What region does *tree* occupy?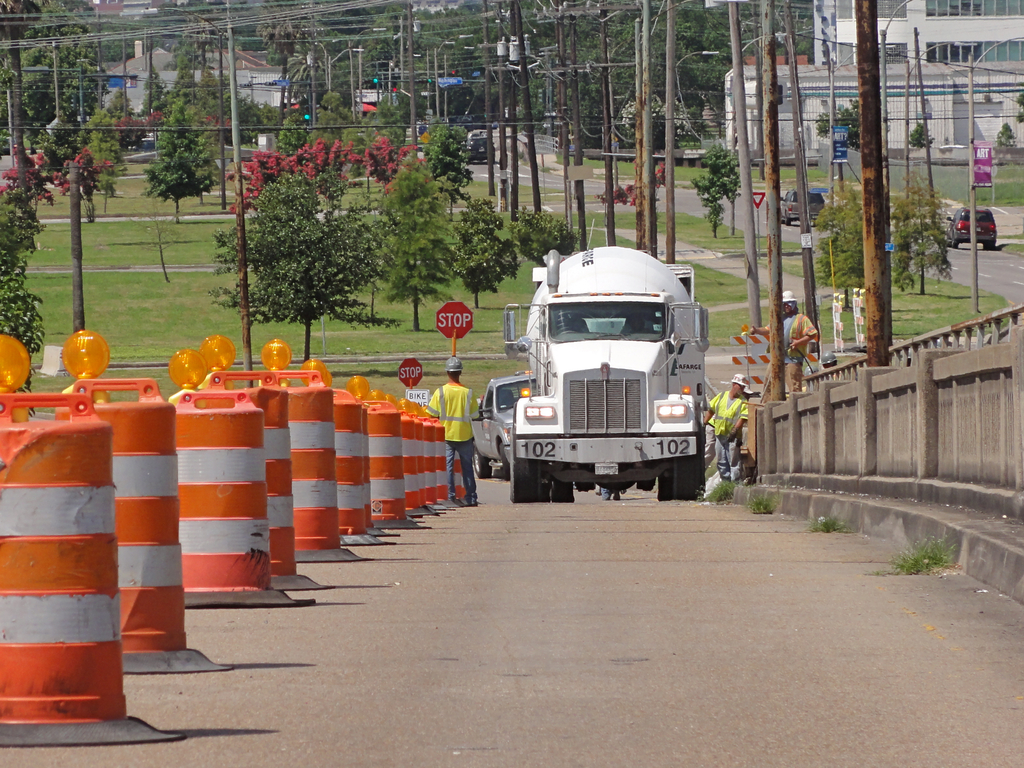
809 179 868 311.
